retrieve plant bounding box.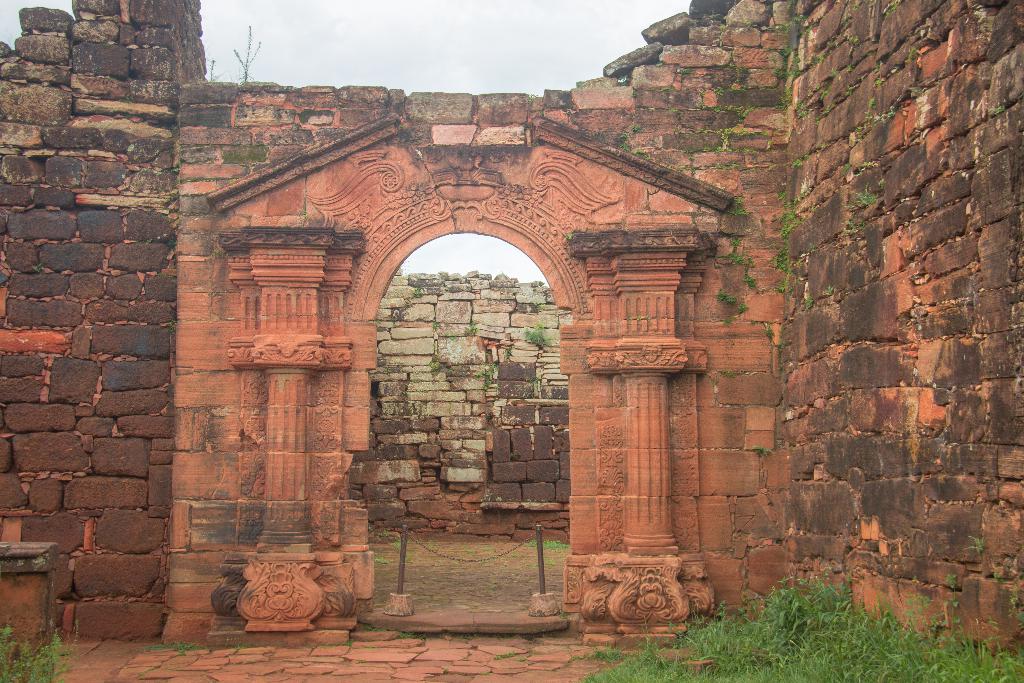
Bounding box: box(474, 362, 497, 388).
